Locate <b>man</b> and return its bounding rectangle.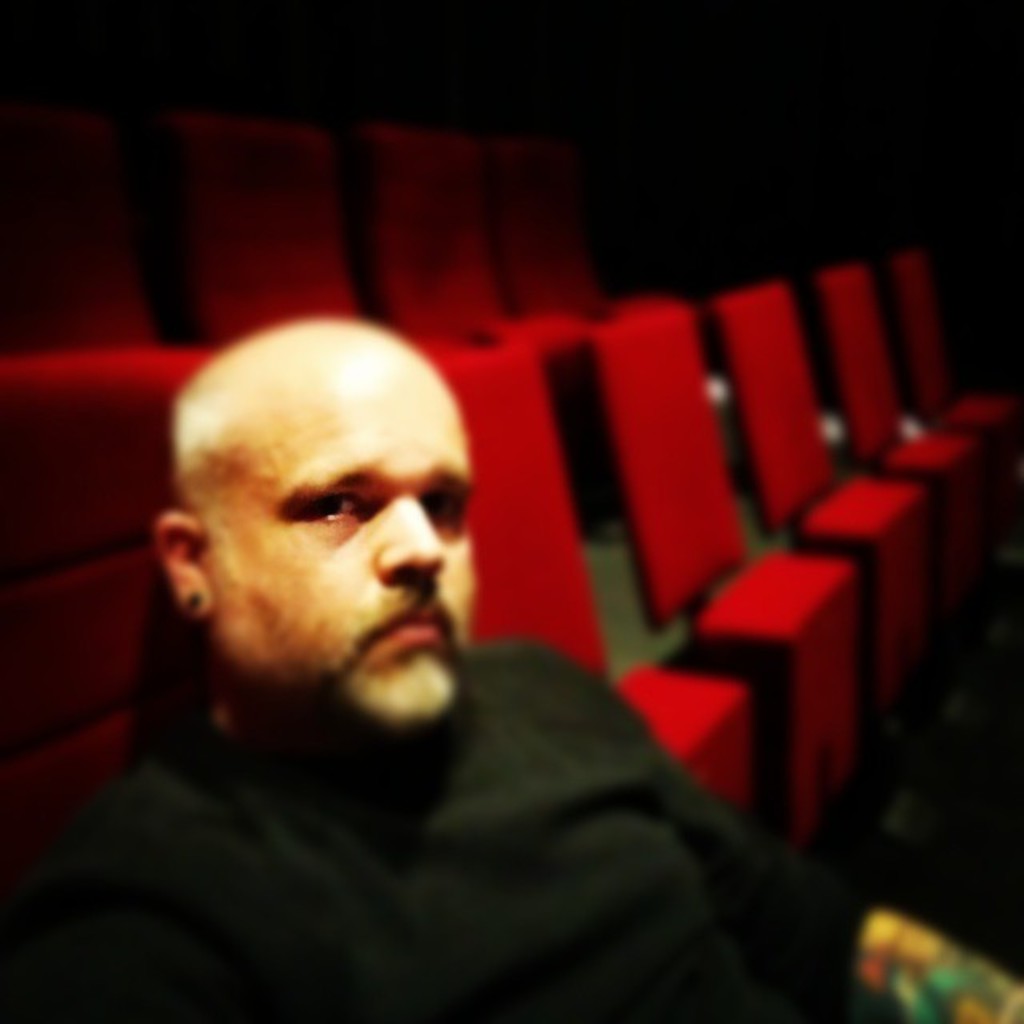
18,278,827,1005.
